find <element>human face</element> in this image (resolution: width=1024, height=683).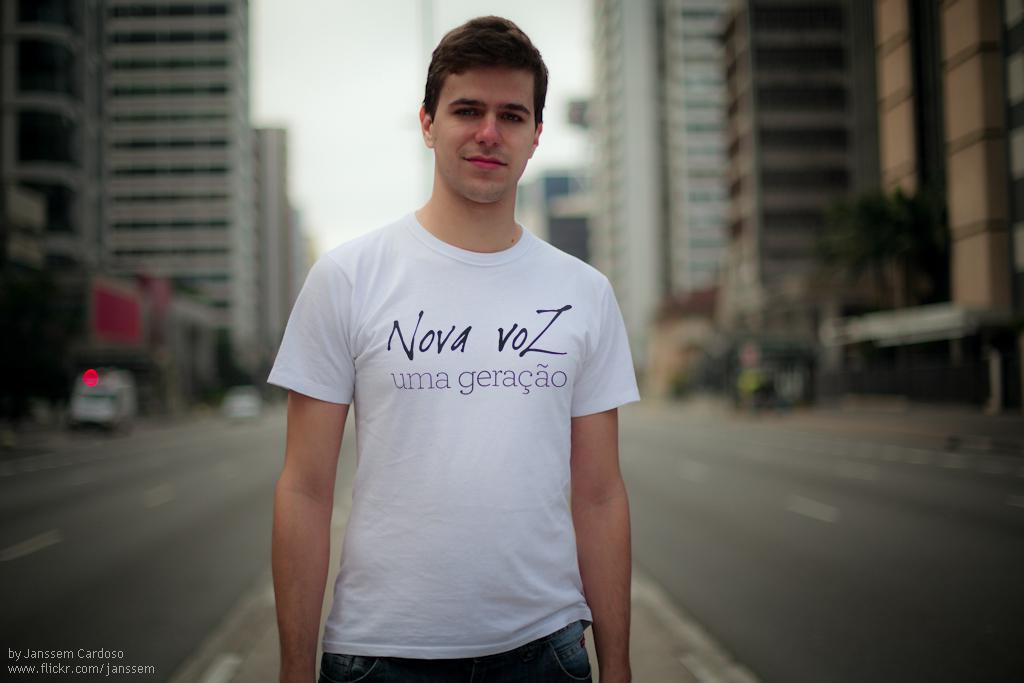
x1=434, y1=70, x2=537, y2=207.
